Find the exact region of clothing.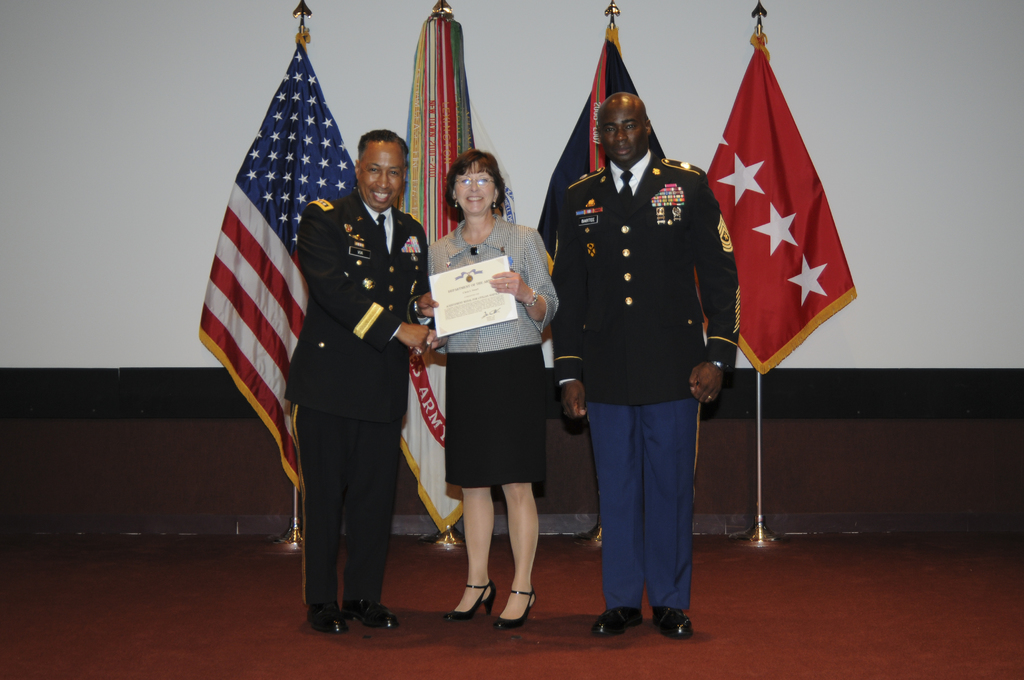
Exact region: pyautogui.locateOnScreen(546, 88, 747, 572).
